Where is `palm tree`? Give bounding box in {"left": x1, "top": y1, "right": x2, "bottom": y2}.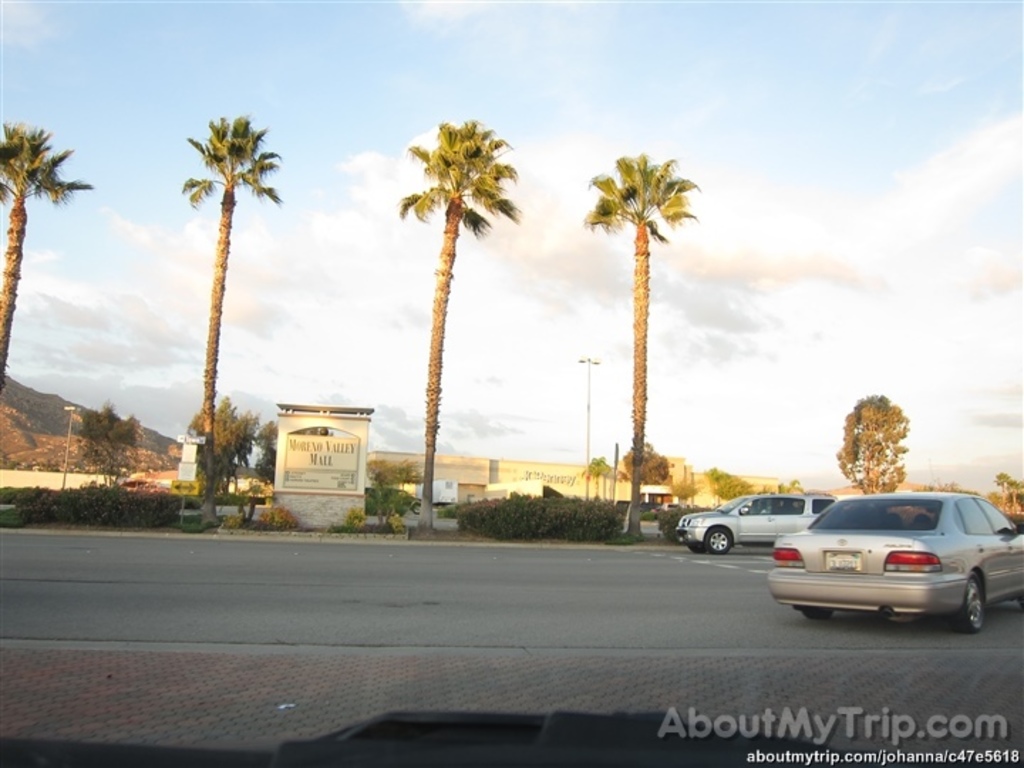
{"left": 394, "top": 104, "right": 512, "bottom": 543}.
